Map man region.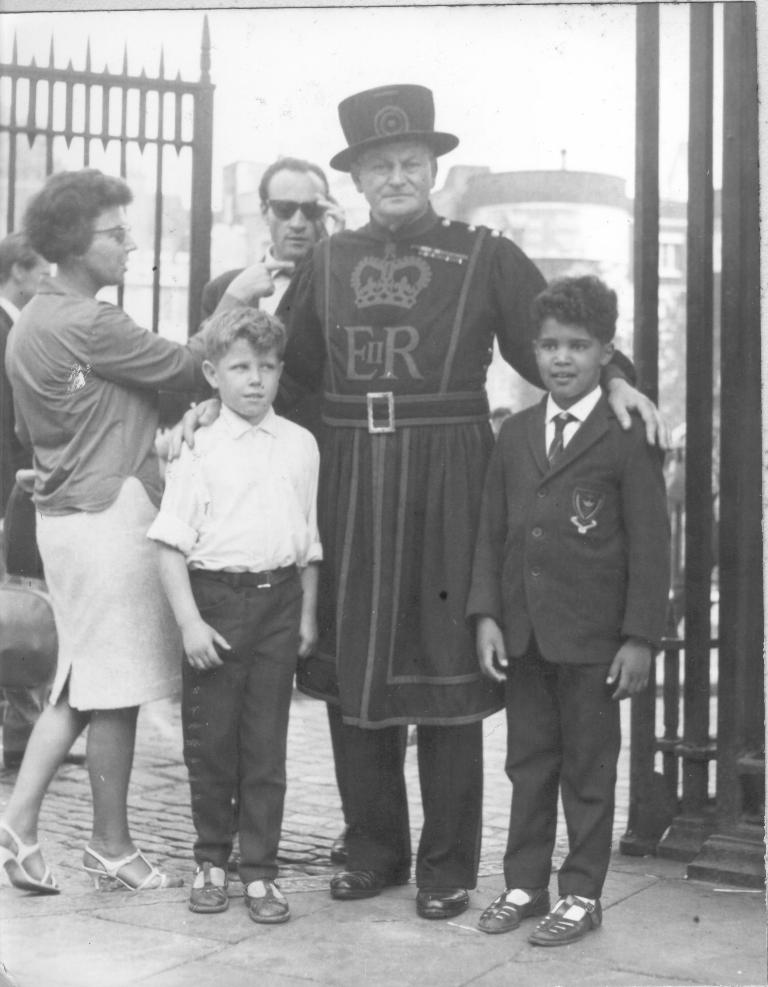
Mapped to x1=191, y1=155, x2=365, y2=852.
